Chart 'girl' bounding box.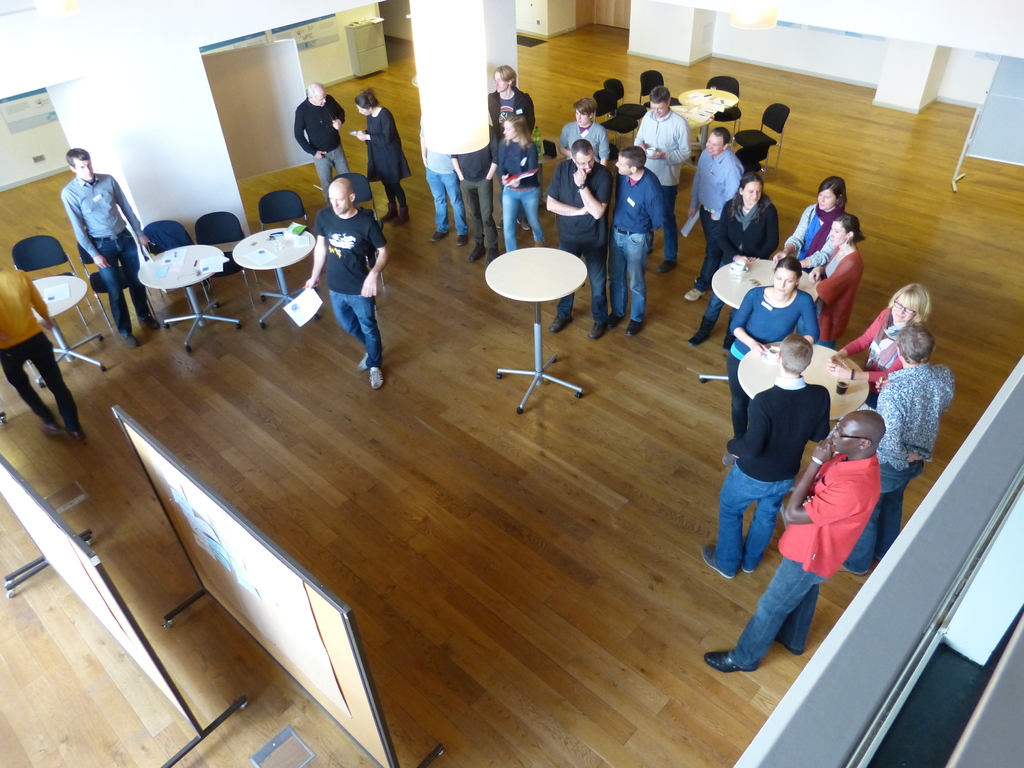
Charted: x1=781, y1=164, x2=854, y2=273.
